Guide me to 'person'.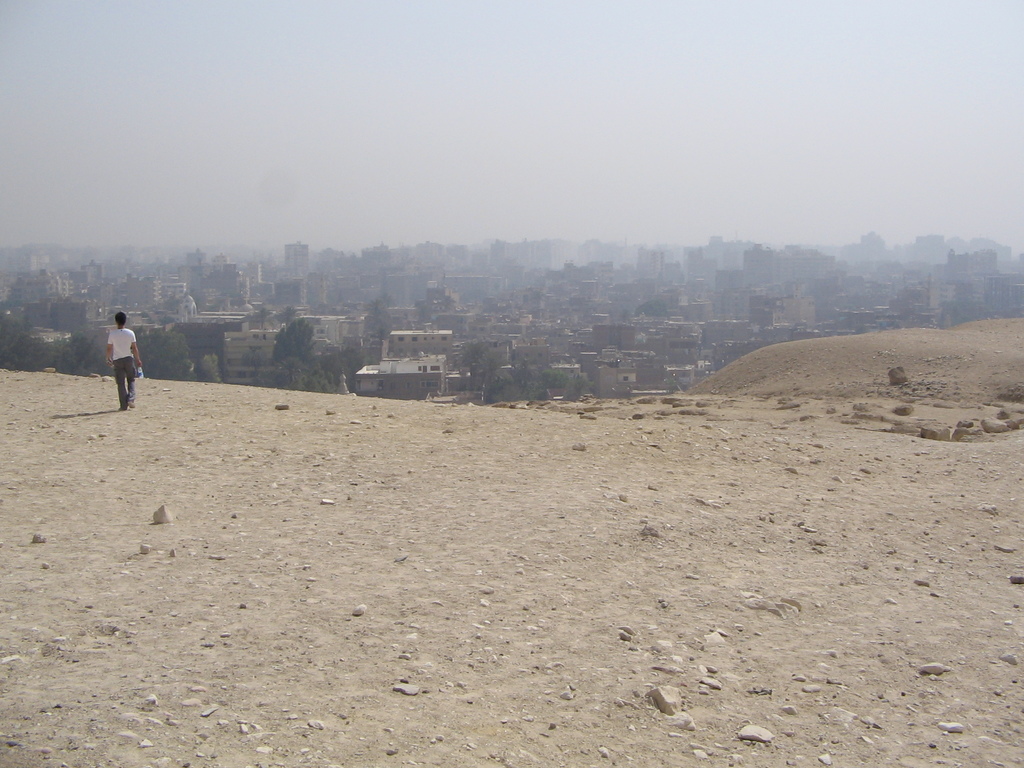
Guidance: bbox=[103, 312, 140, 410].
